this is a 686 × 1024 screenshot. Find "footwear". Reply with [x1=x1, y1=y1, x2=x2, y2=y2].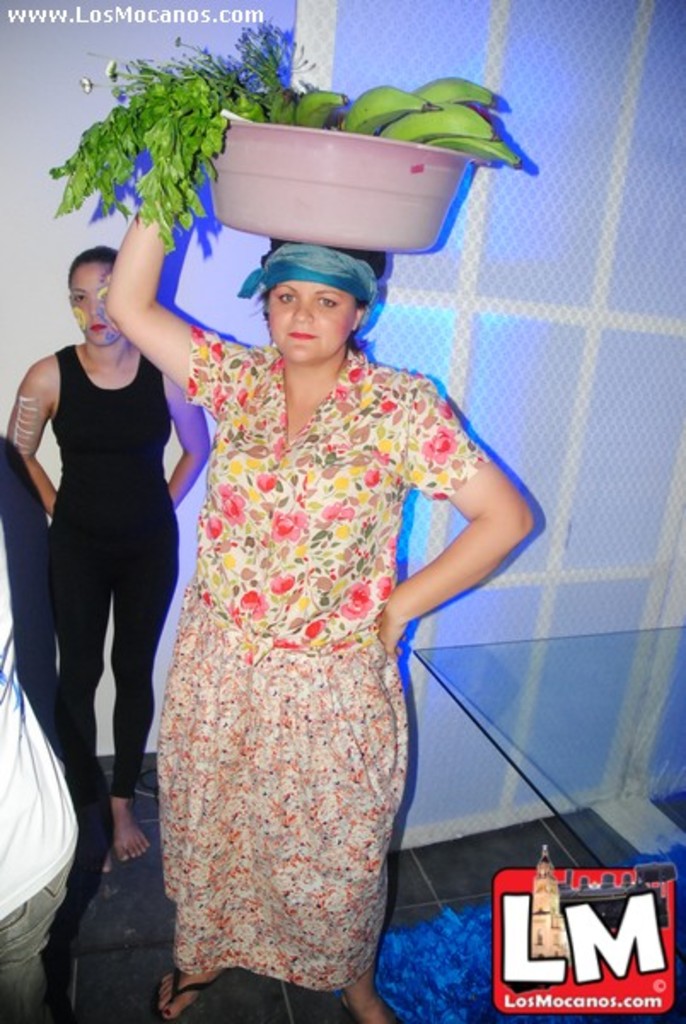
[x1=150, y1=966, x2=217, y2=1022].
